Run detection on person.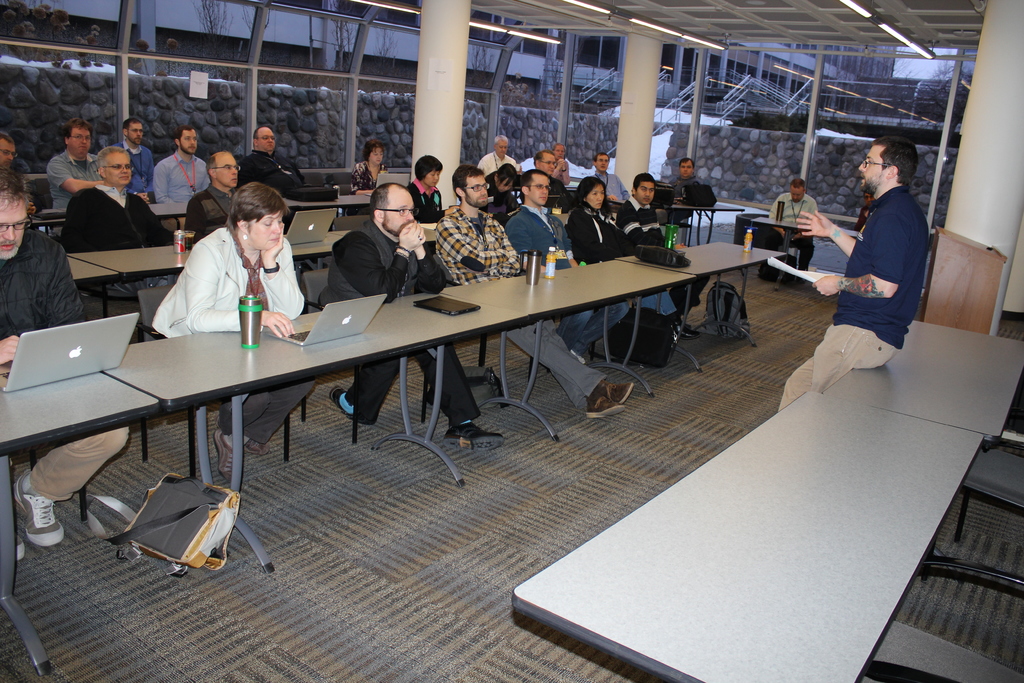
Result: [x1=848, y1=189, x2=876, y2=235].
